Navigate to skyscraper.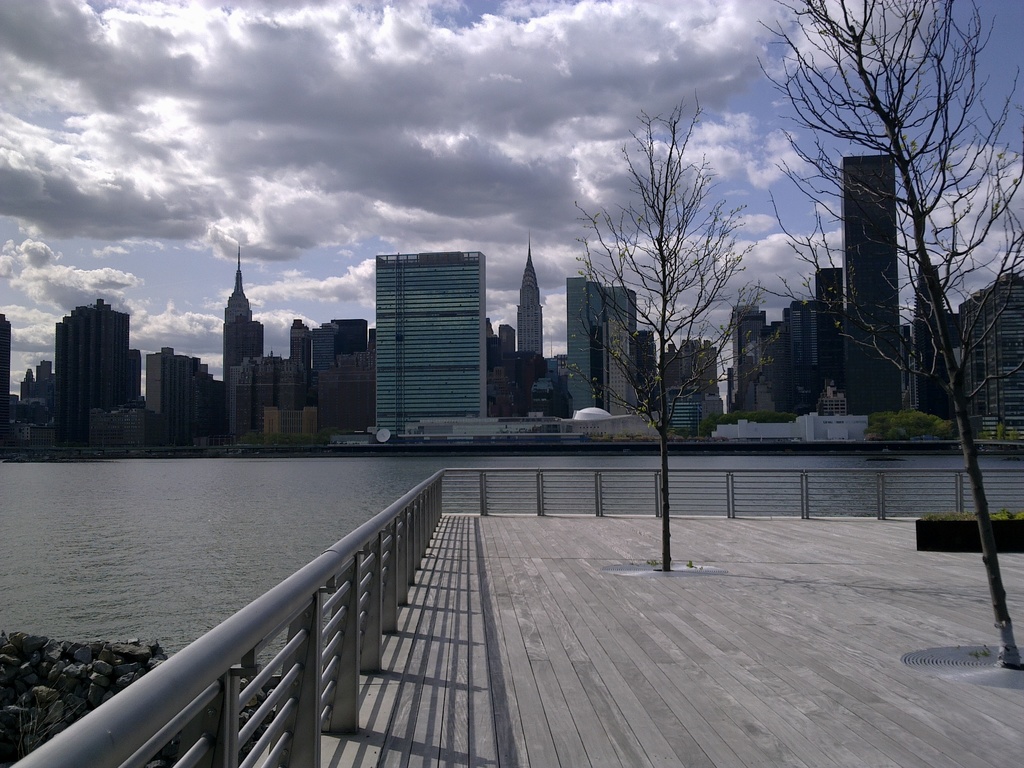
Navigation target: 730:305:765:409.
